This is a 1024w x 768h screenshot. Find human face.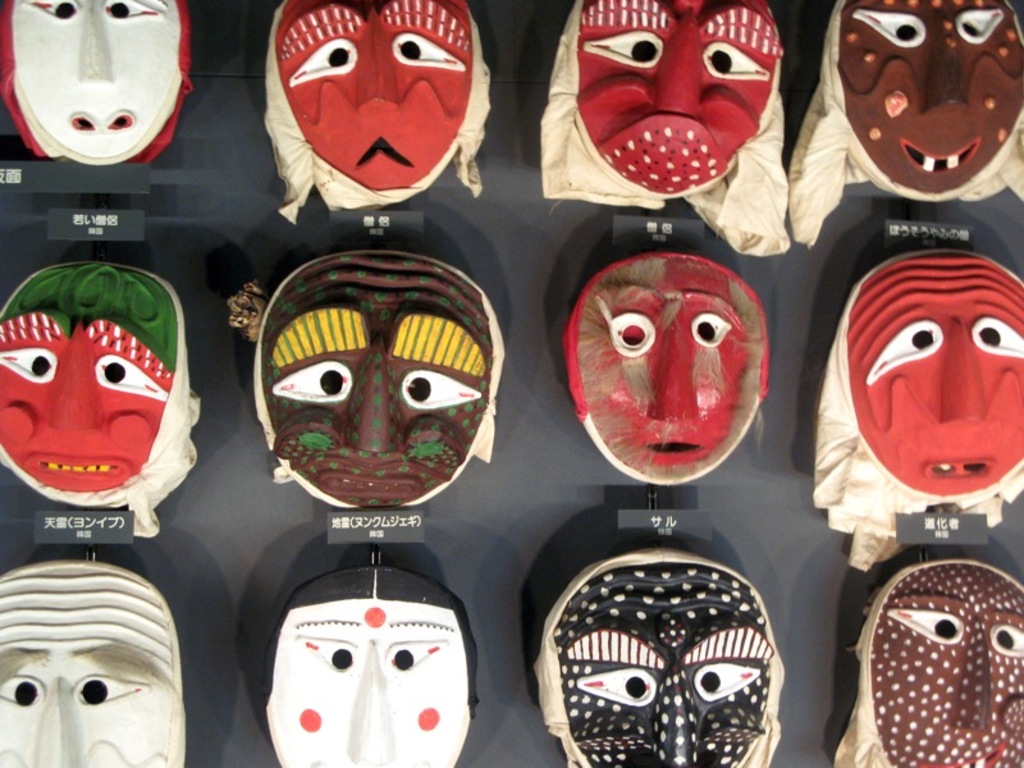
Bounding box: 577, 0, 781, 196.
